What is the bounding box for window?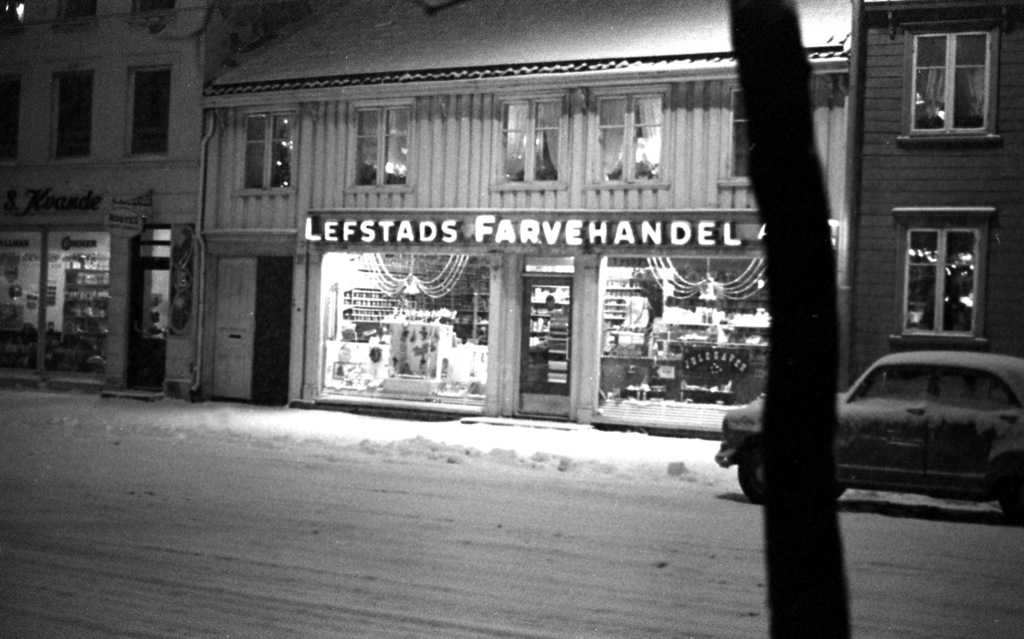
126:60:175:159.
